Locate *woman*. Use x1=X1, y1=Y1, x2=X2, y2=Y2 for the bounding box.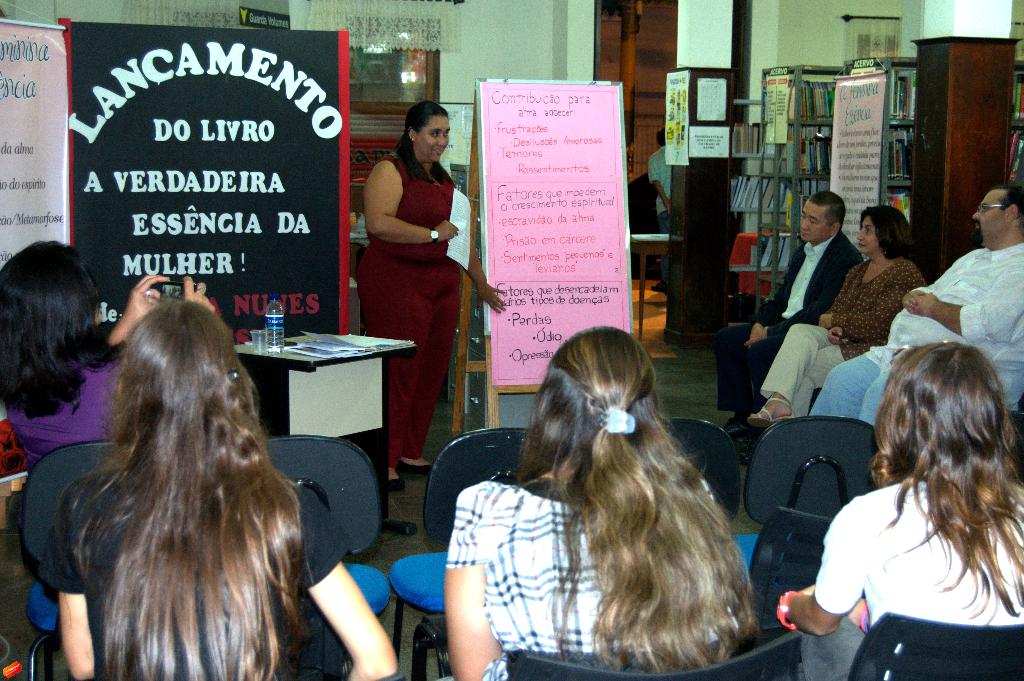
x1=346, y1=102, x2=477, y2=483.
